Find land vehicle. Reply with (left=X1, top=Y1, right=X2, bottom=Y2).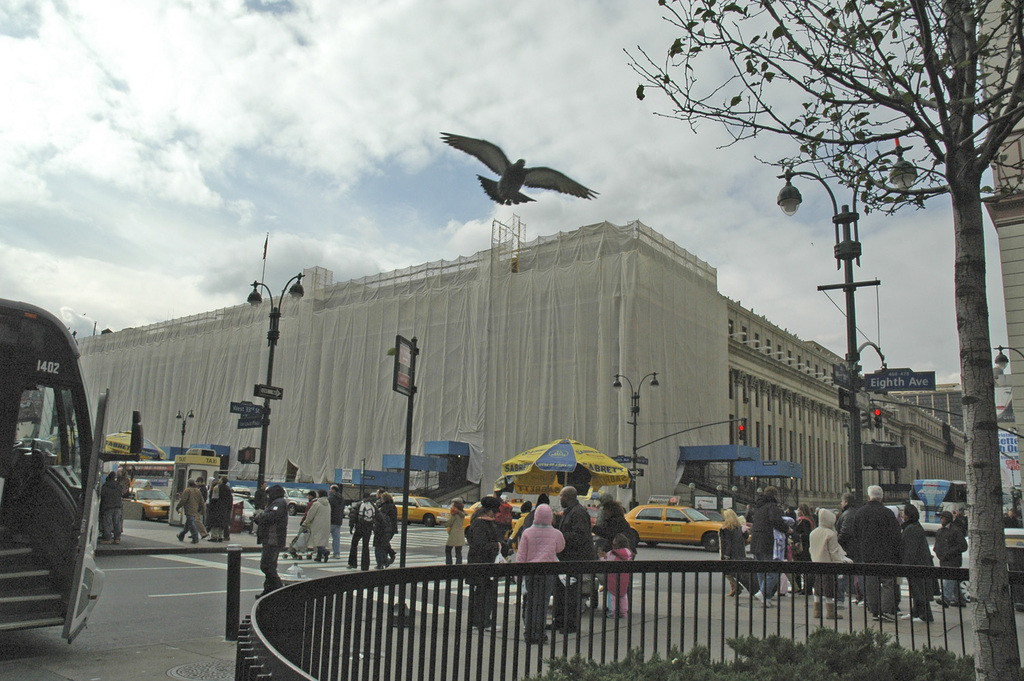
(left=392, top=492, right=463, bottom=527).
